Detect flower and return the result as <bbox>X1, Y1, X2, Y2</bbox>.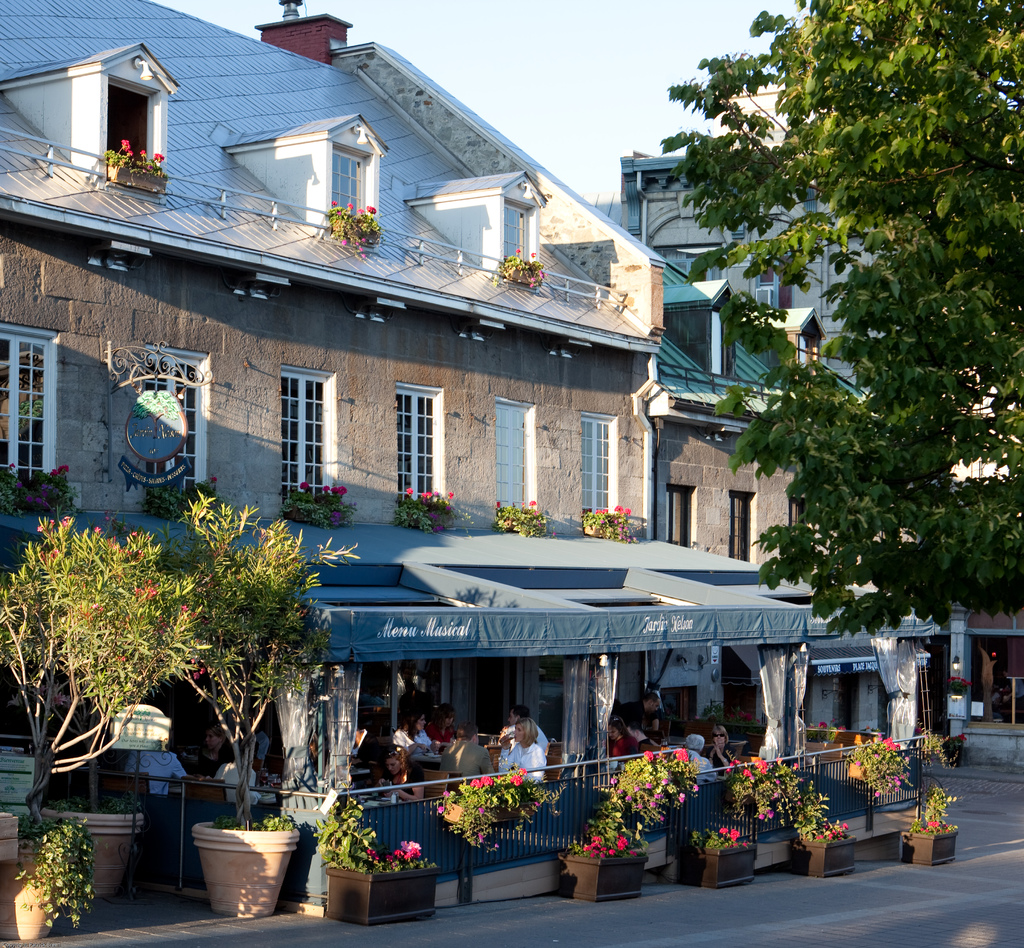
<bbox>52, 692, 65, 709</bbox>.
